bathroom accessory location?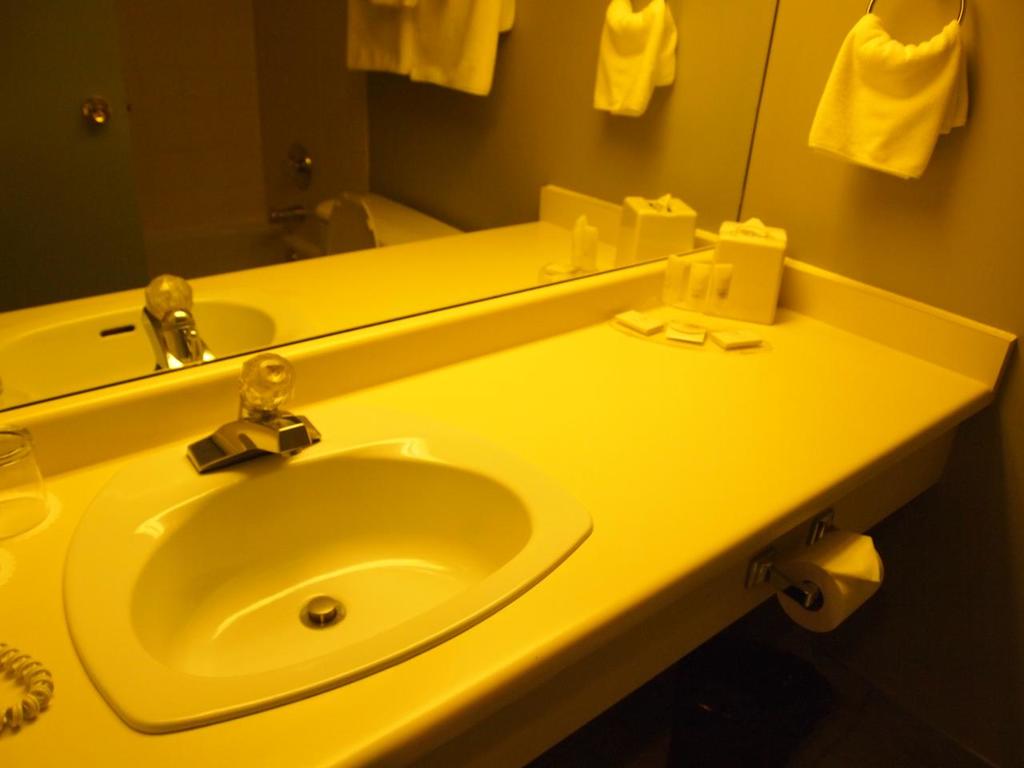
pyautogui.locateOnScreen(863, 0, 967, 25)
